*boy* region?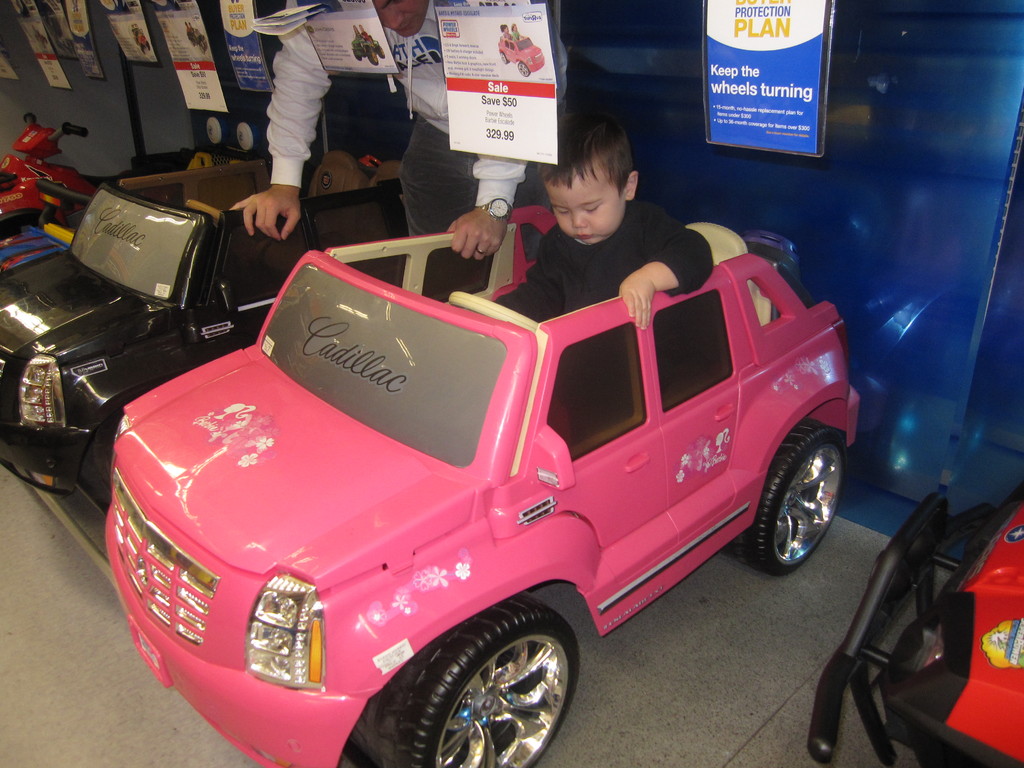
select_region(445, 111, 714, 336)
